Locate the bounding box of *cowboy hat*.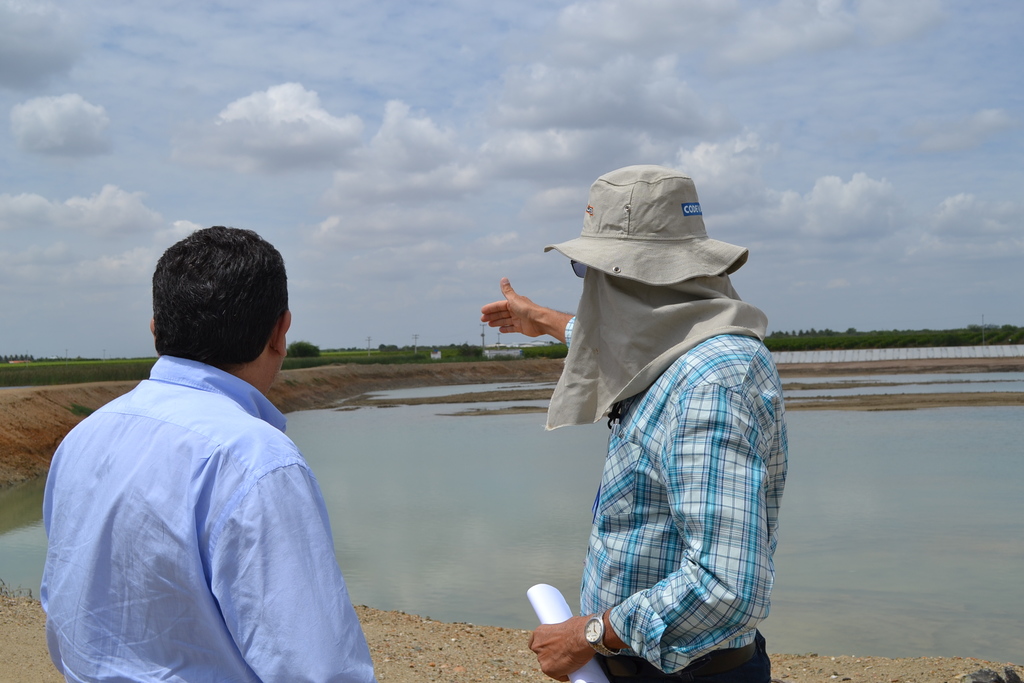
Bounding box: rect(536, 180, 746, 281).
